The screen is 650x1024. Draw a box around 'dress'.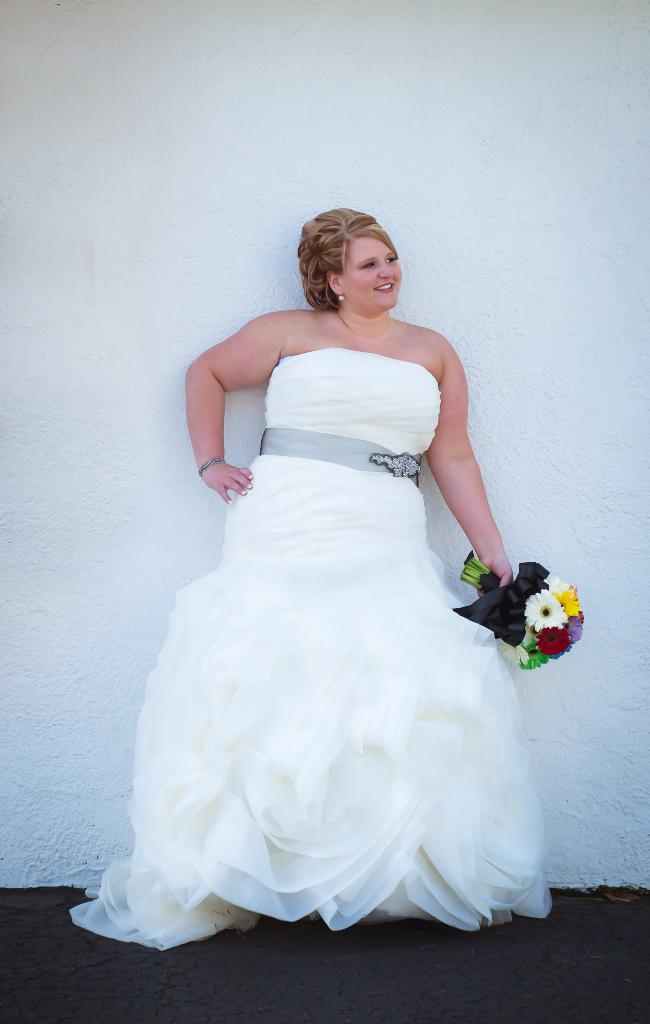
65:345:552:952.
